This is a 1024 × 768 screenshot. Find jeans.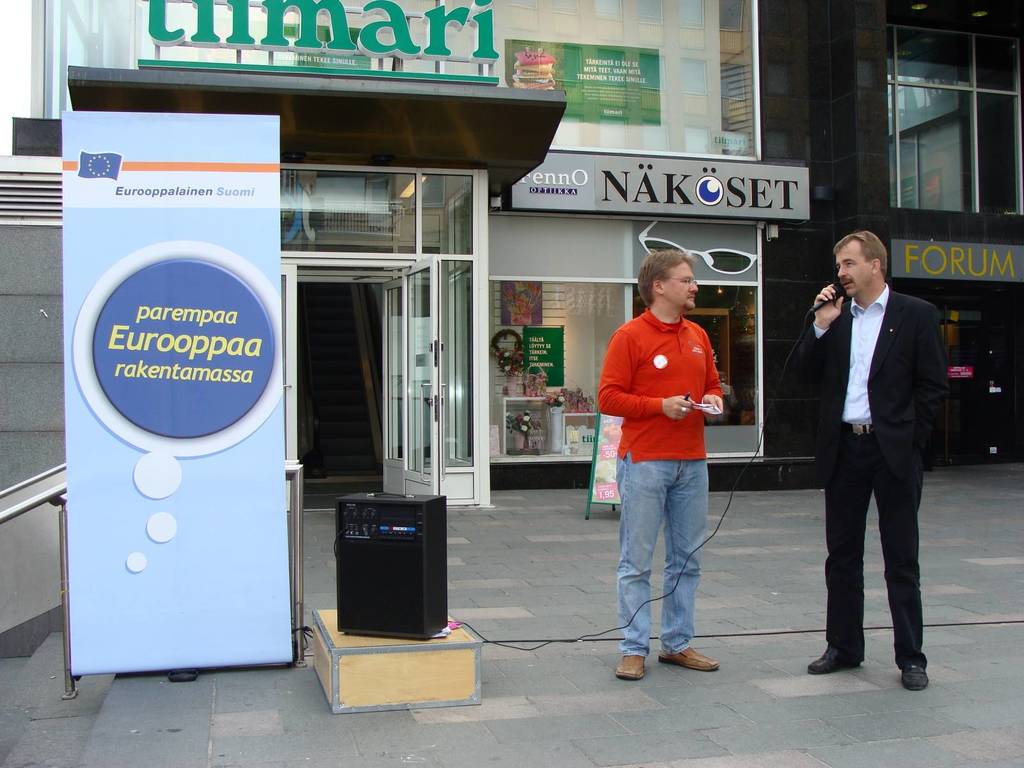
Bounding box: box(614, 452, 706, 659).
